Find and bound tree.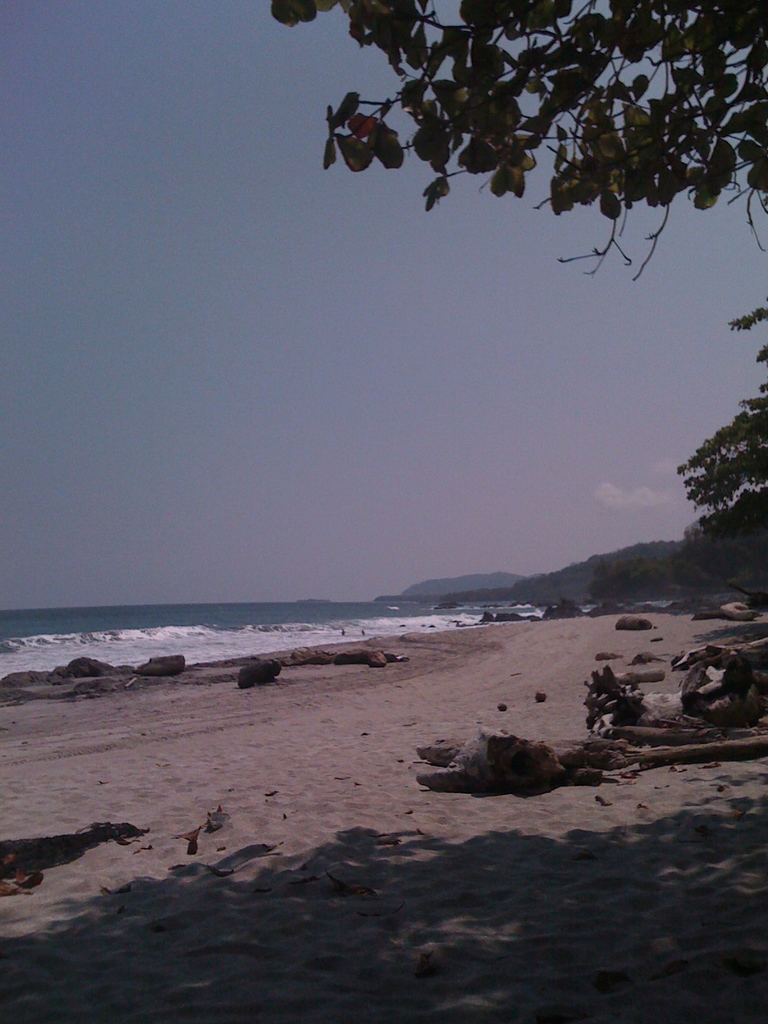
Bound: bbox=(268, 0, 767, 283).
